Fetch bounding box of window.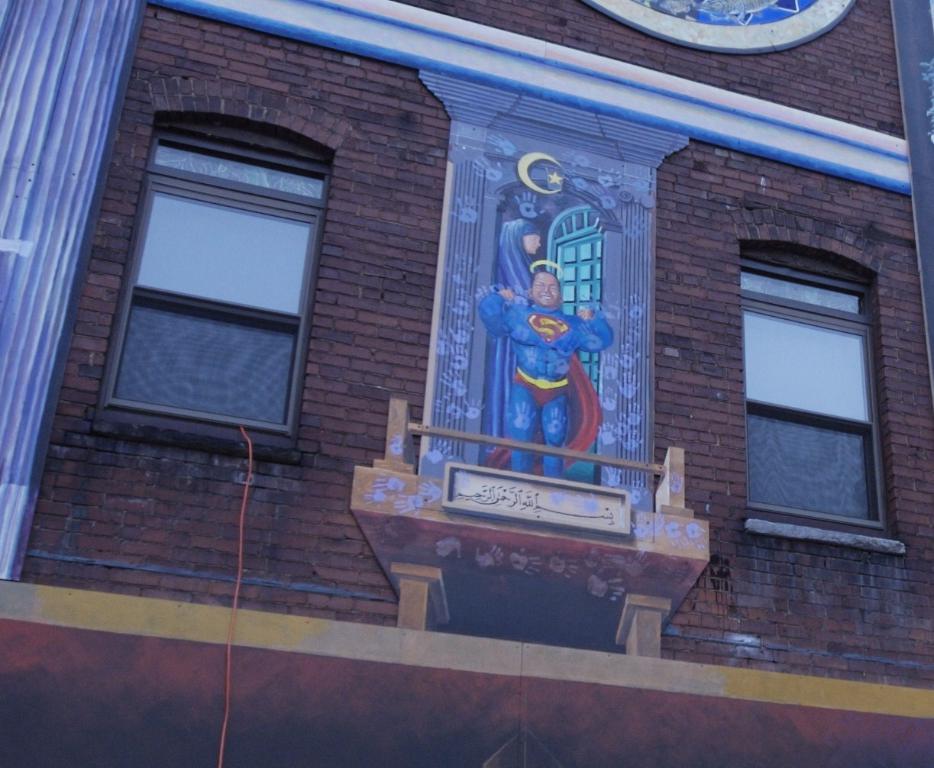
Bbox: l=97, t=97, r=334, b=469.
